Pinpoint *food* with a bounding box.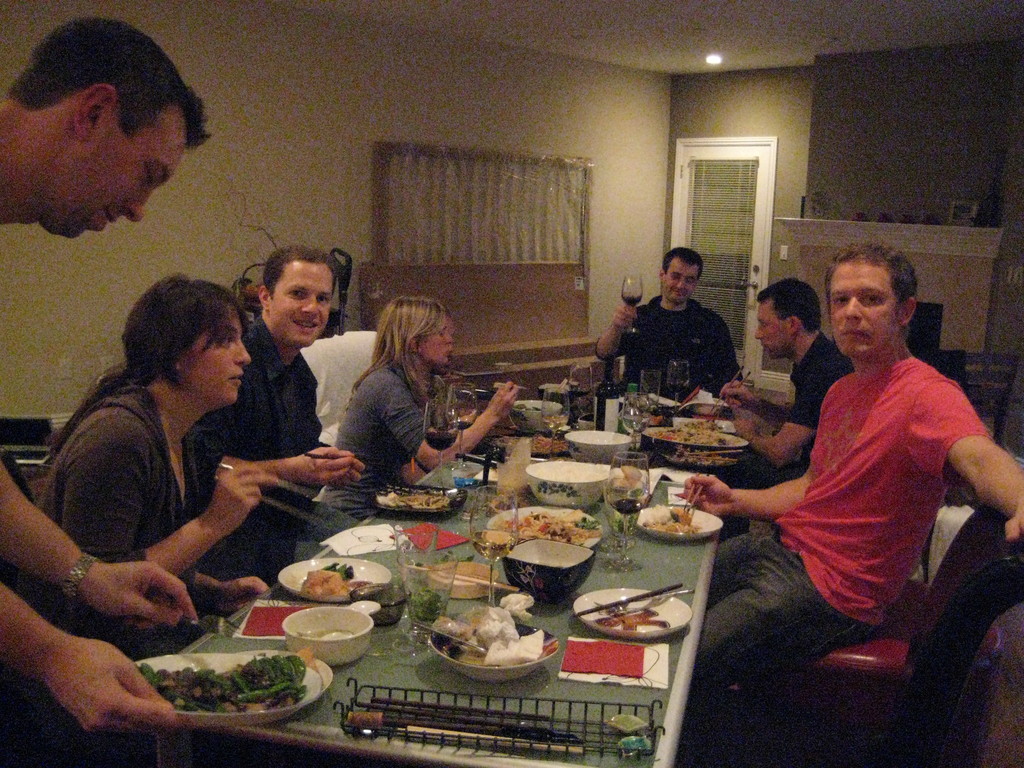
left=516, top=400, right=541, bottom=412.
